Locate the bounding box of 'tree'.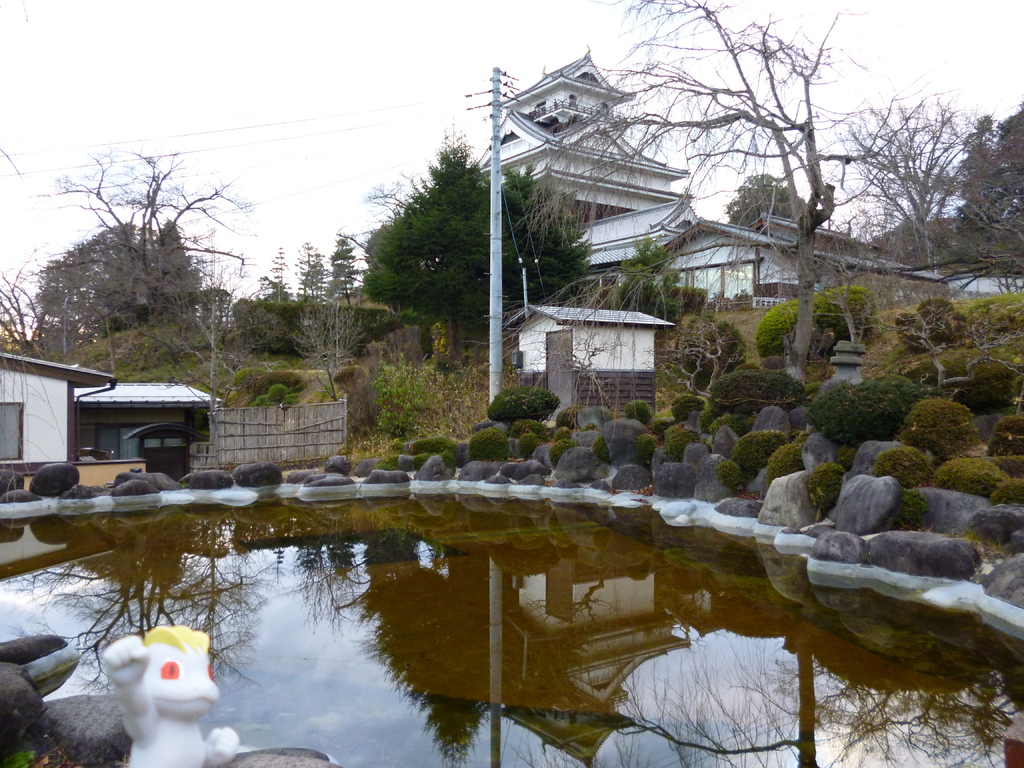
Bounding box: l=723, t=170, r=806, b=225.
